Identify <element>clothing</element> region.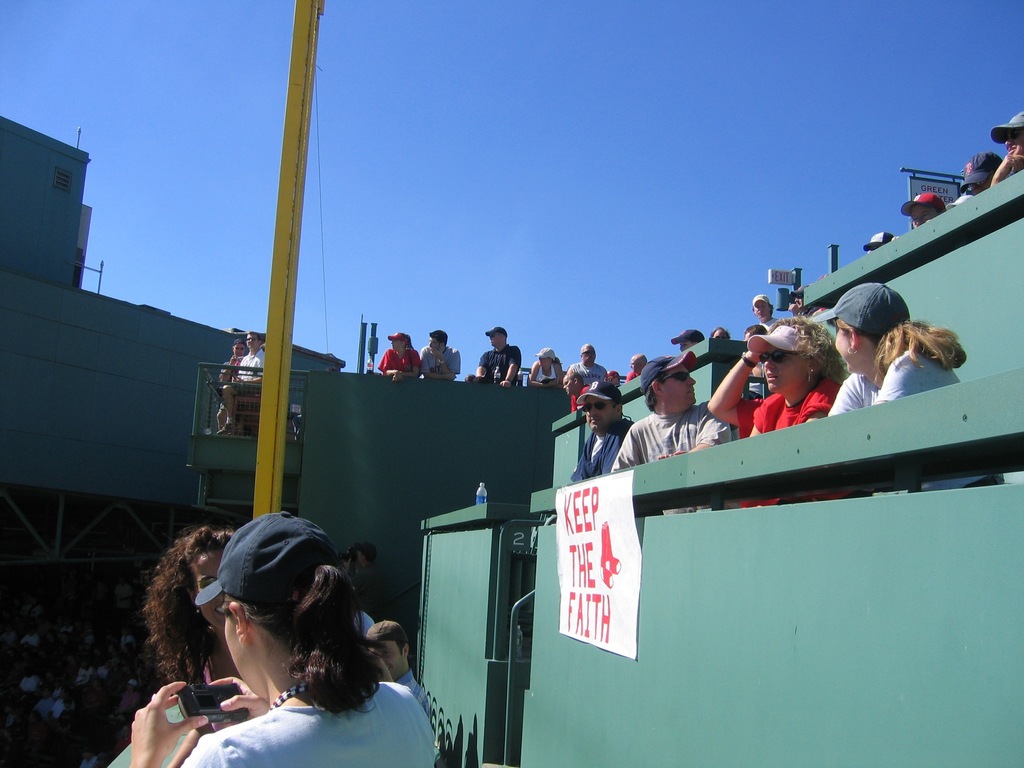
Region: <bbox>825, 348, 988, 490</bbox>.
